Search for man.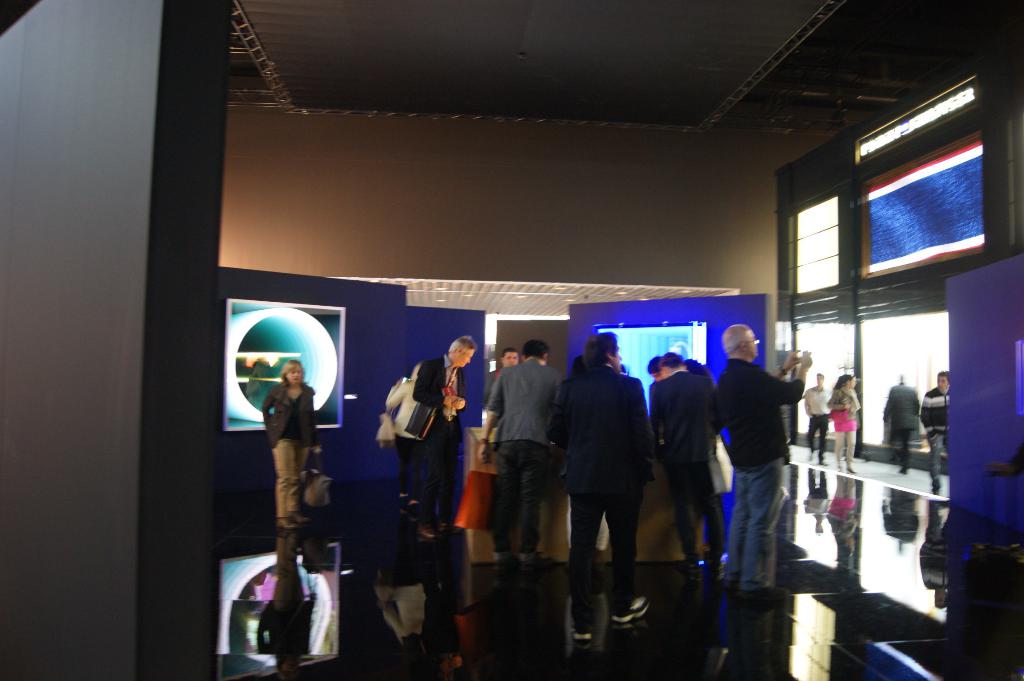
Found at box=[404, 335, 477, 538].
